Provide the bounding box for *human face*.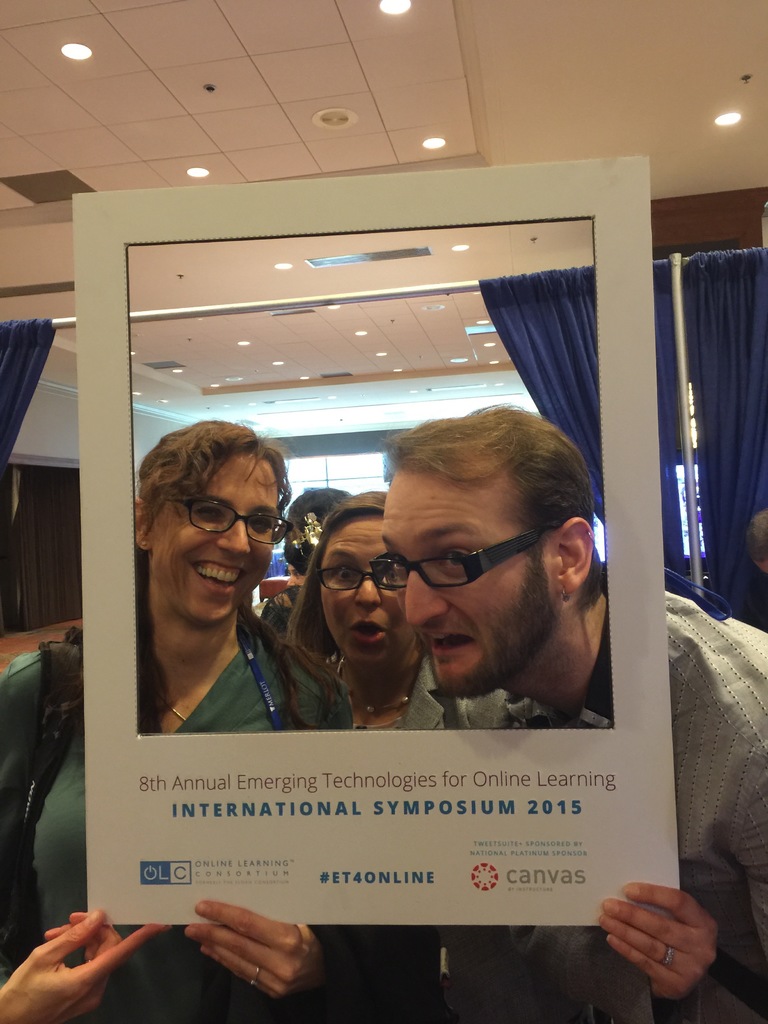
<region>319, 511, 413, 671</region>.
